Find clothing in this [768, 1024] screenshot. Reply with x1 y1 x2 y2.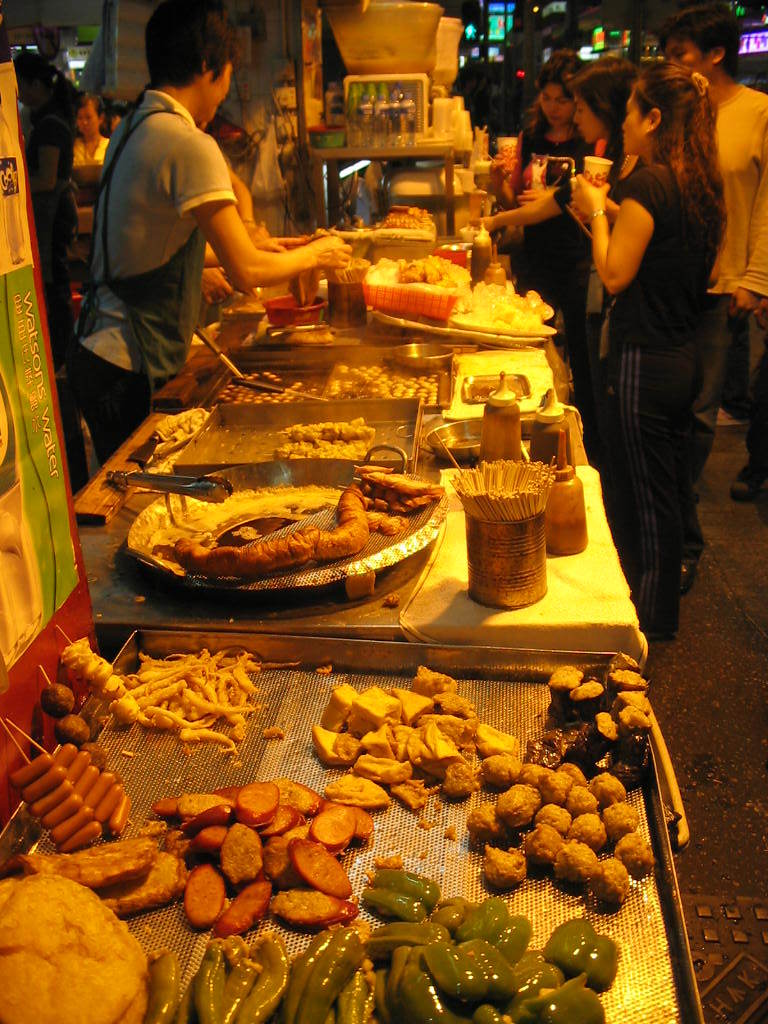
569 32 735 630.
